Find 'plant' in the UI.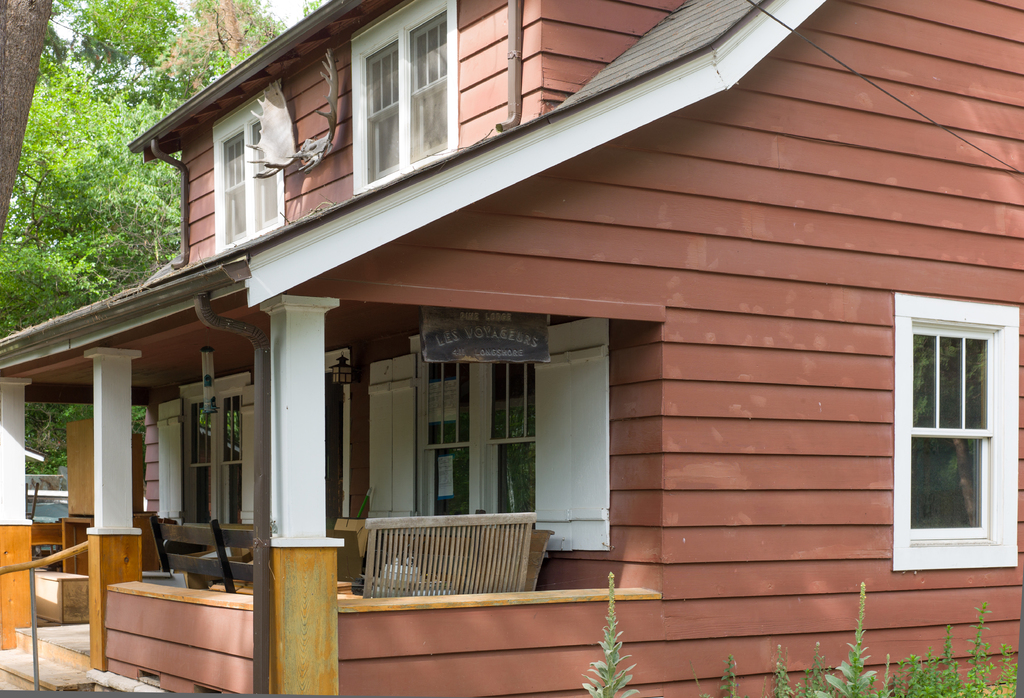
UI element at box(805, 640, 838, 694).
